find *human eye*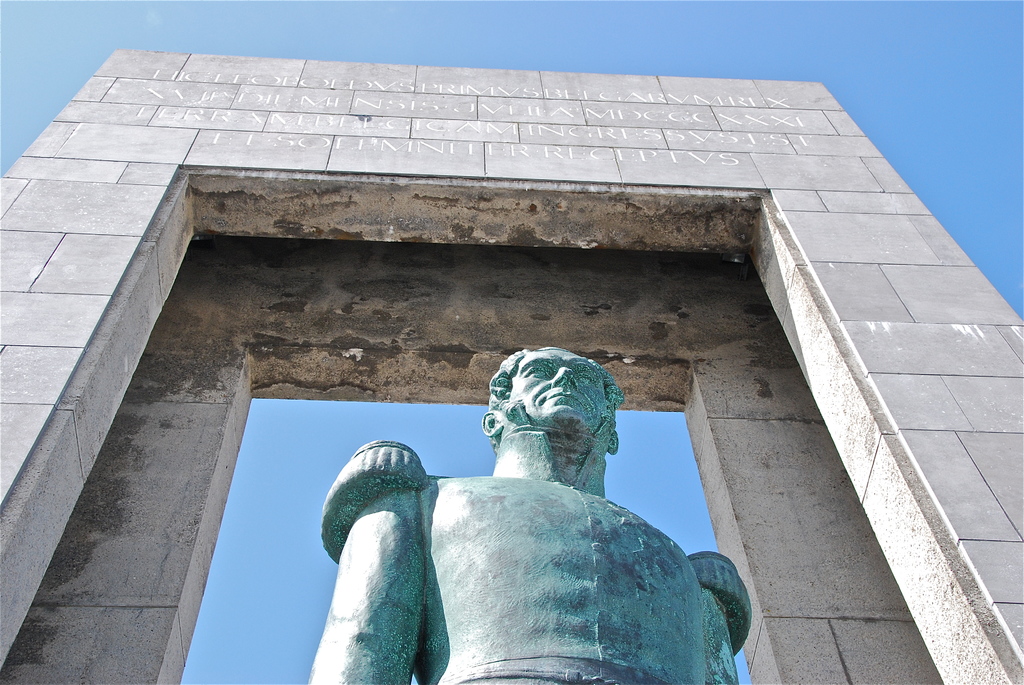
<box>524,361,550,378</box>
